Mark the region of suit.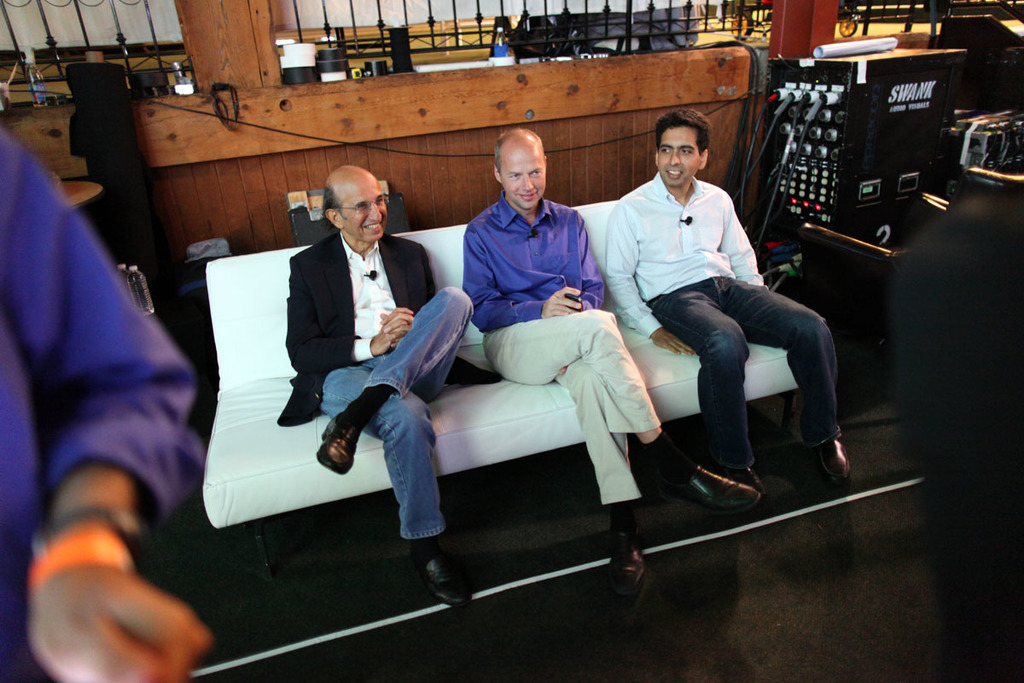
Region: bbox=[274, 233, 508, 426].
